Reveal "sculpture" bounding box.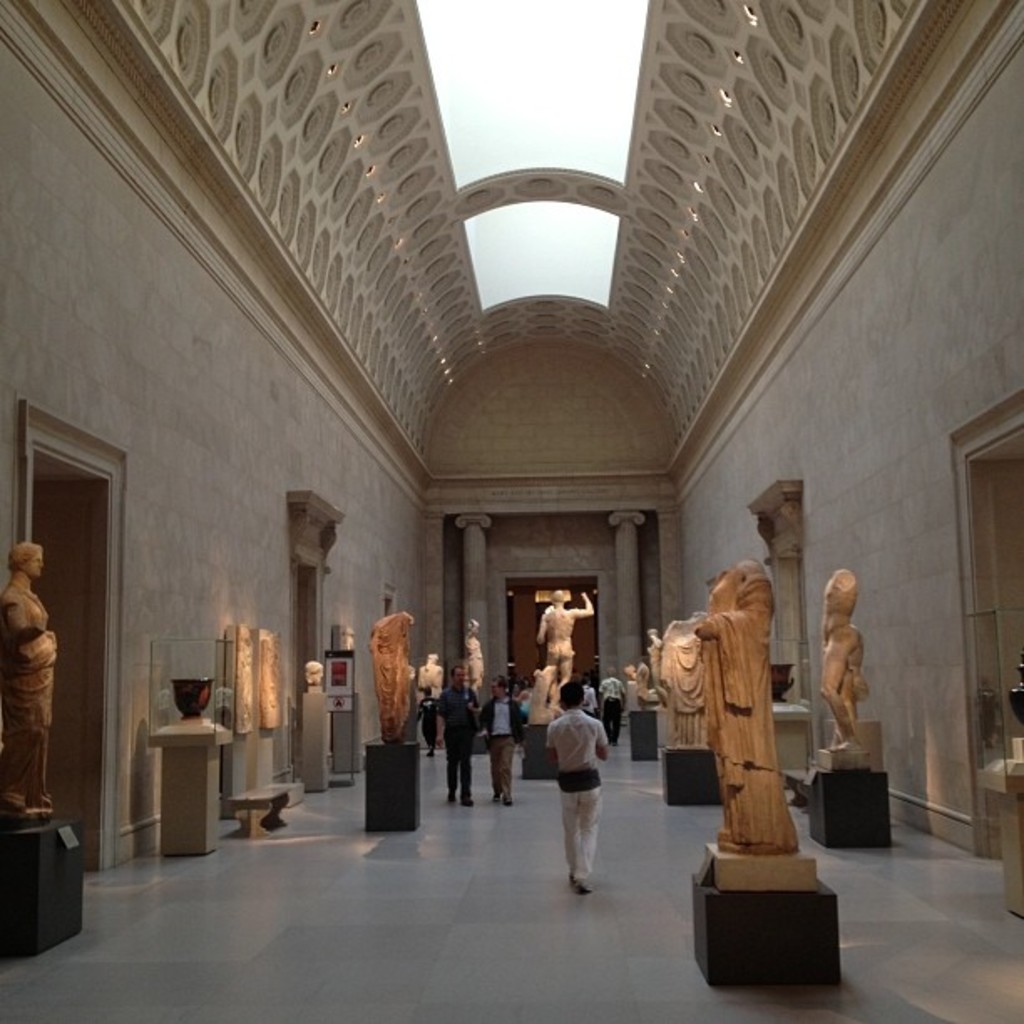
Revealed: [301, 659, 328, 688].
